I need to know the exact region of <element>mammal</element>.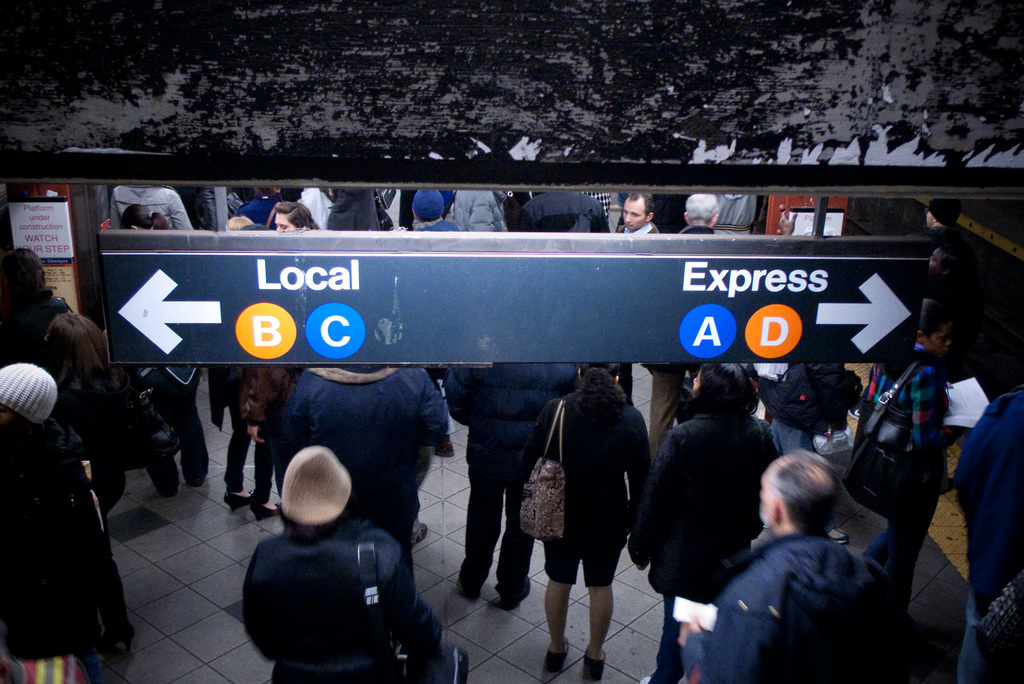
Region: {"left": 641, "top": 358, "right": 783, "bottom": 683}.
